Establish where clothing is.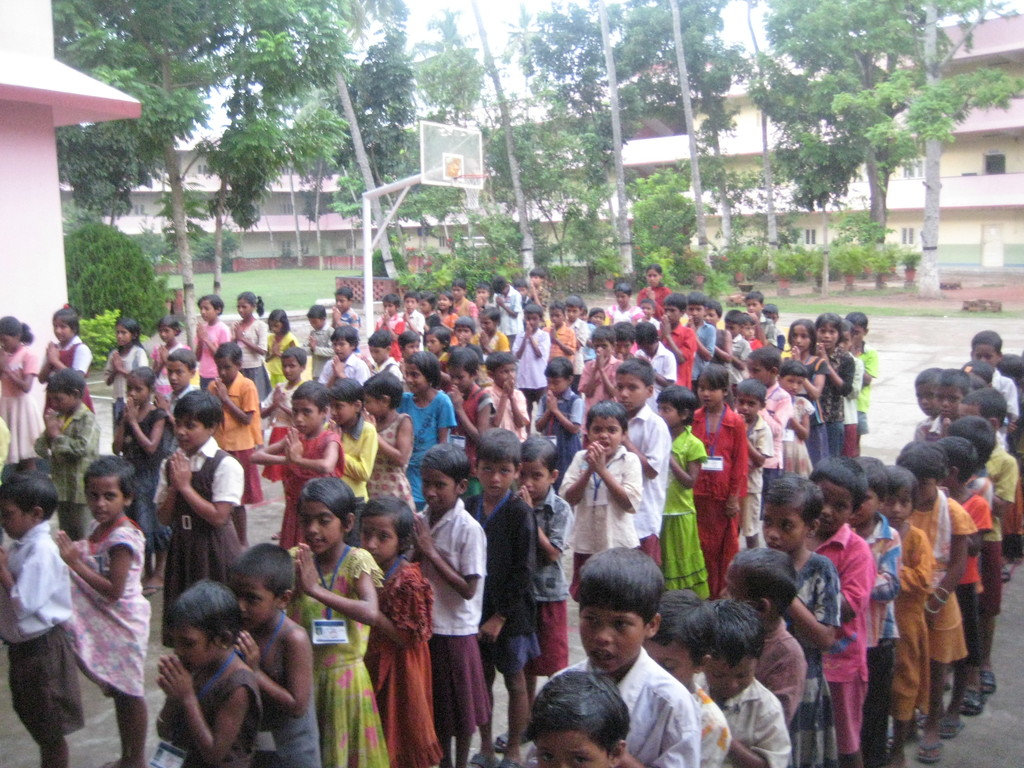
Established at [34,490,150,748].
